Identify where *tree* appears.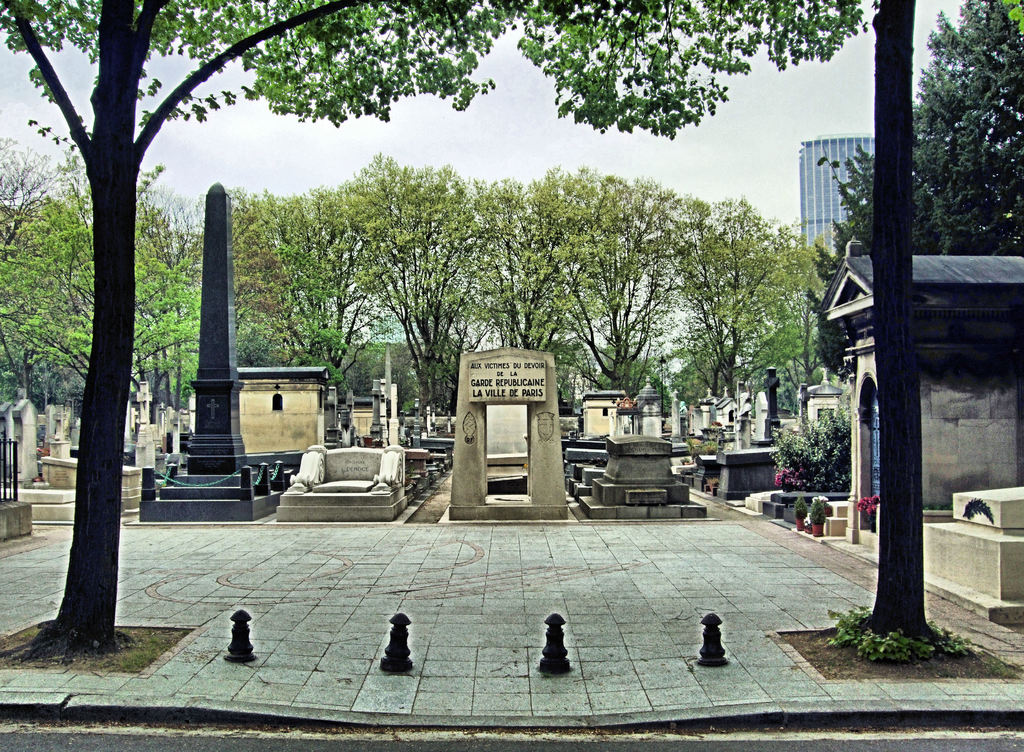
Appears at bbox(0, 0, 866, 649).
